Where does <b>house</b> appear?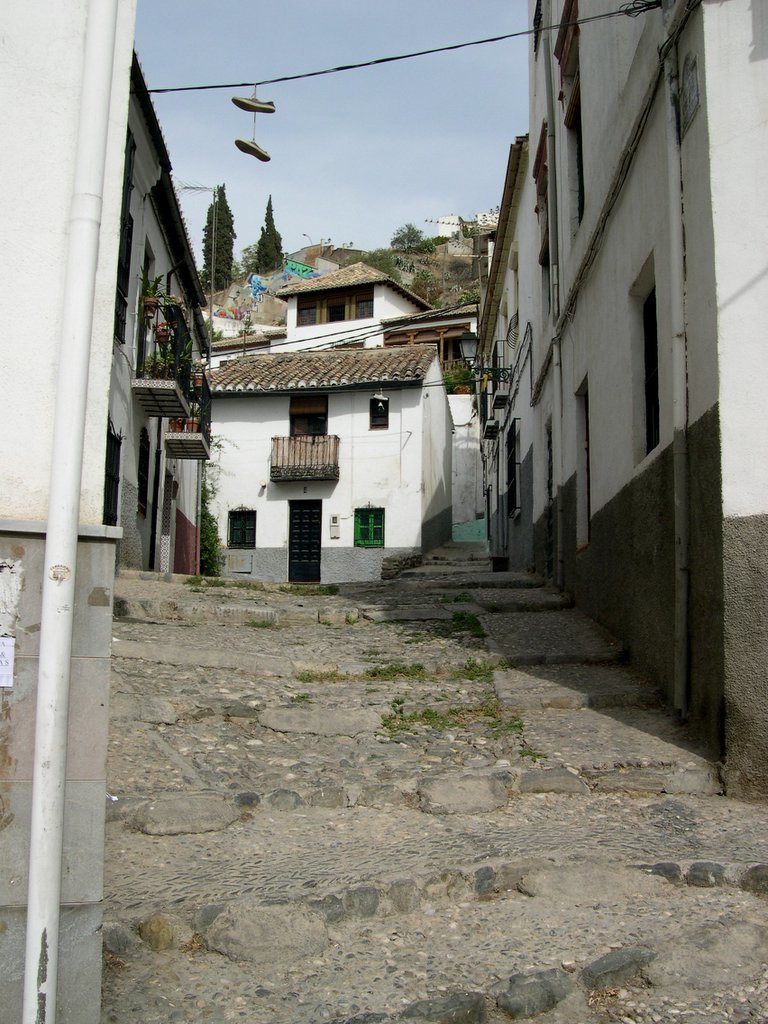
Appears at l=528, t=0, r=767, b=790.
